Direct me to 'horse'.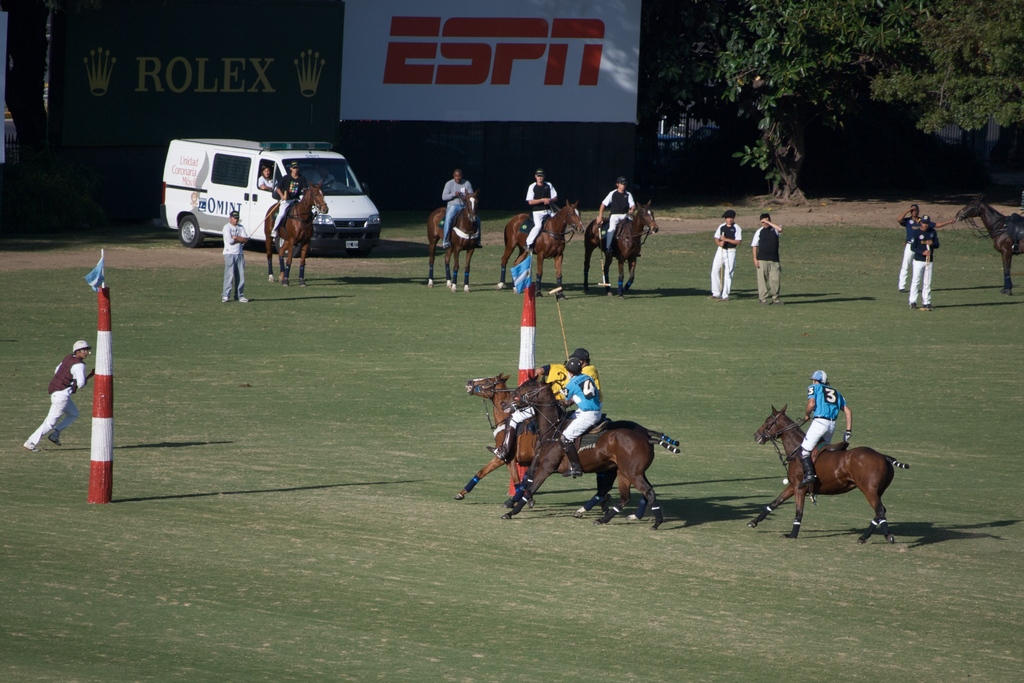
Direction: region(427, 190, 488, 283).
